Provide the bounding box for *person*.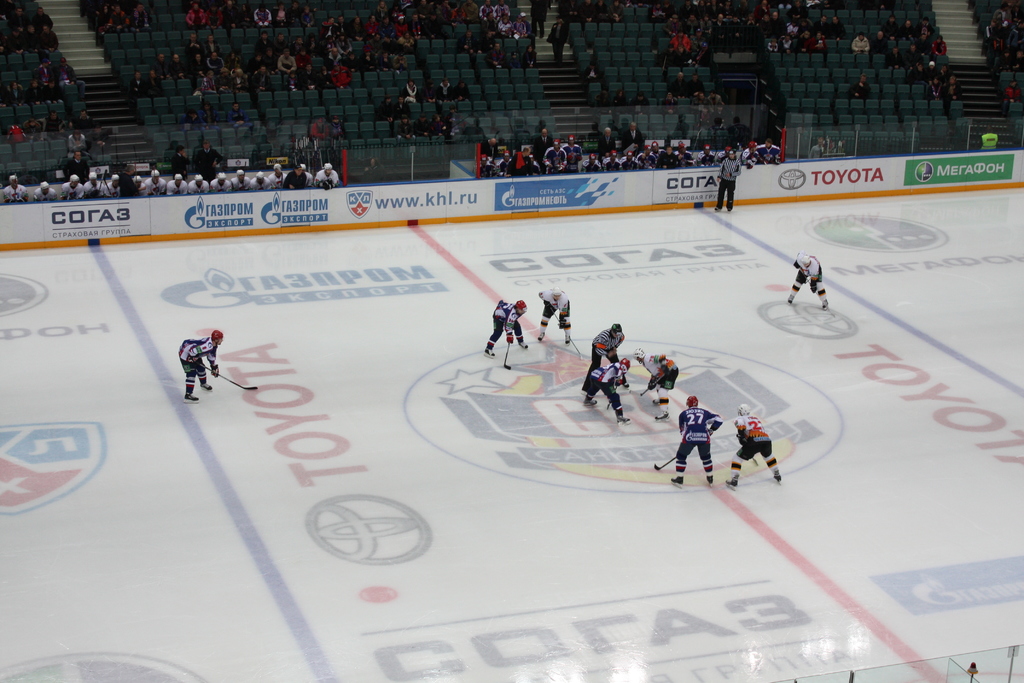
box=[808, 133, 822, 157].
